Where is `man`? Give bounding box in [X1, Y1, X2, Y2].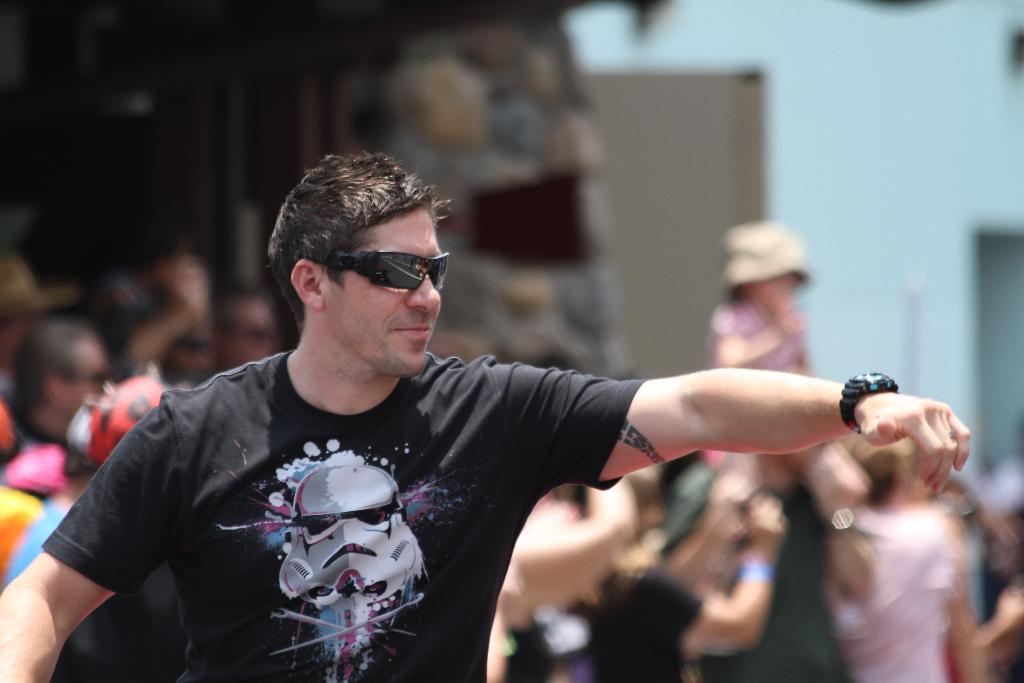
[1, 308, 142, 506].
